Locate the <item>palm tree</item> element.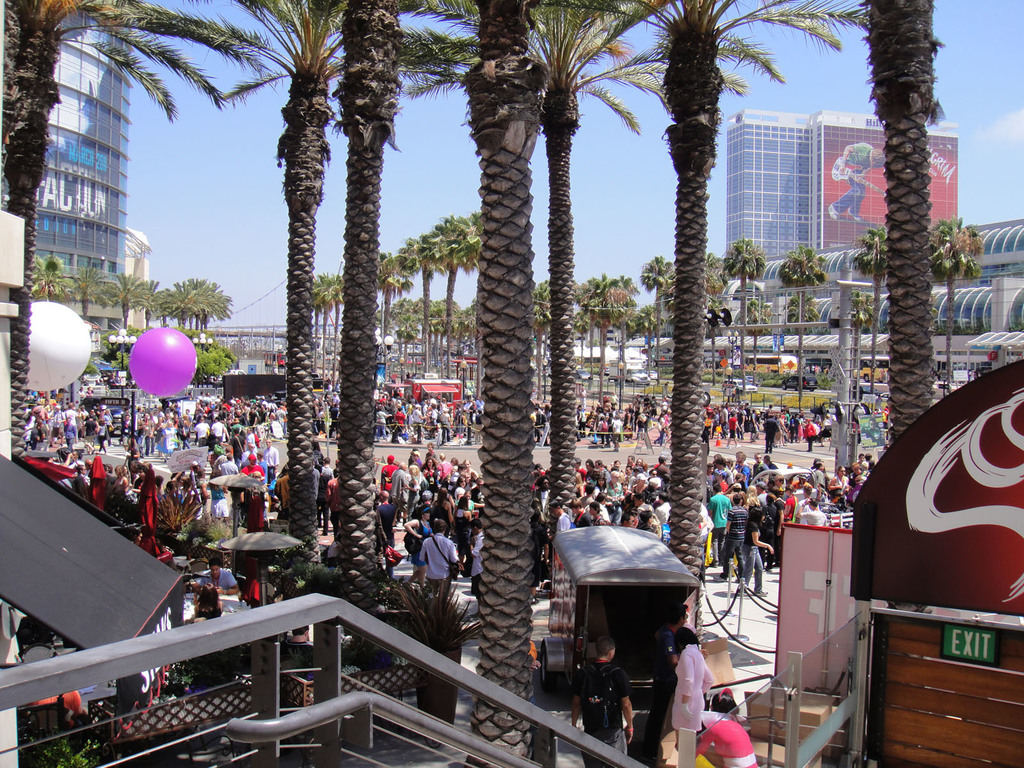
Element bbox: 316 273 344 396.
